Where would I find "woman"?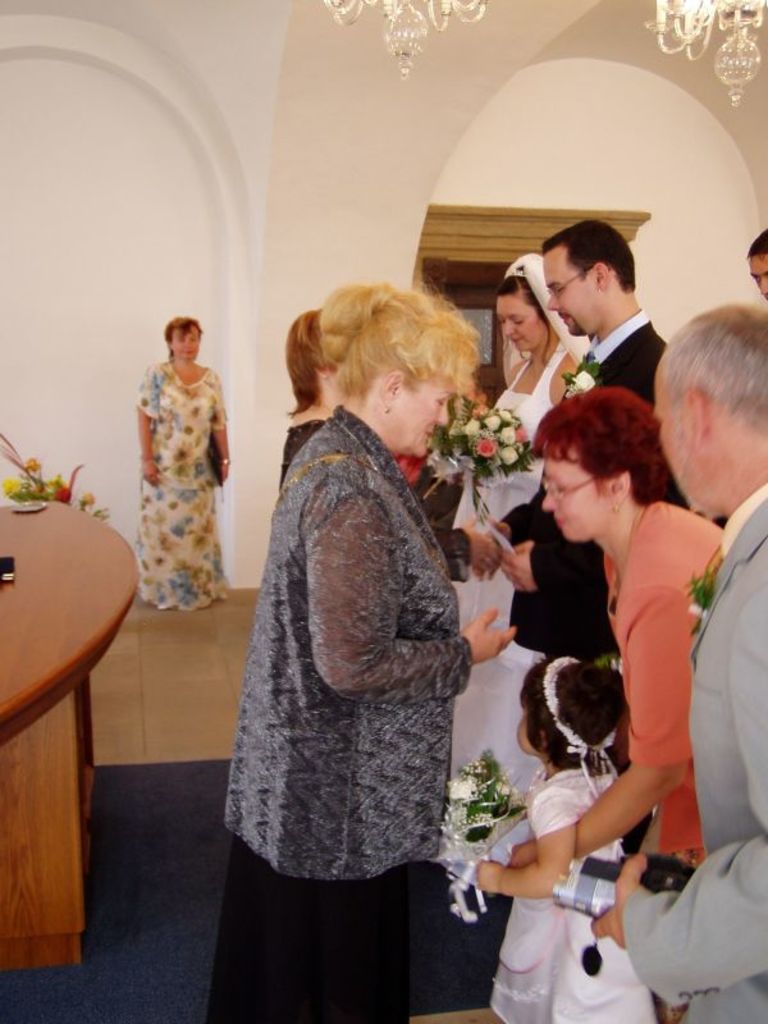
At select_region(280, 310, 504, 576).
